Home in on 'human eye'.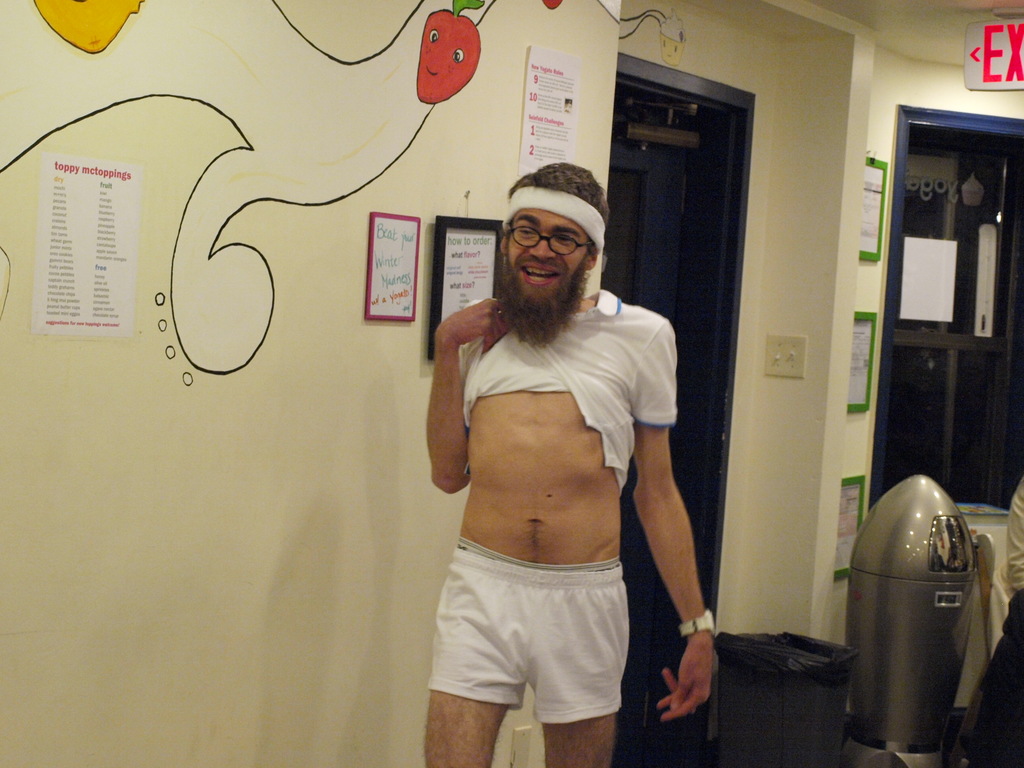
Homed in at box=[556, 229, 575, 249].
